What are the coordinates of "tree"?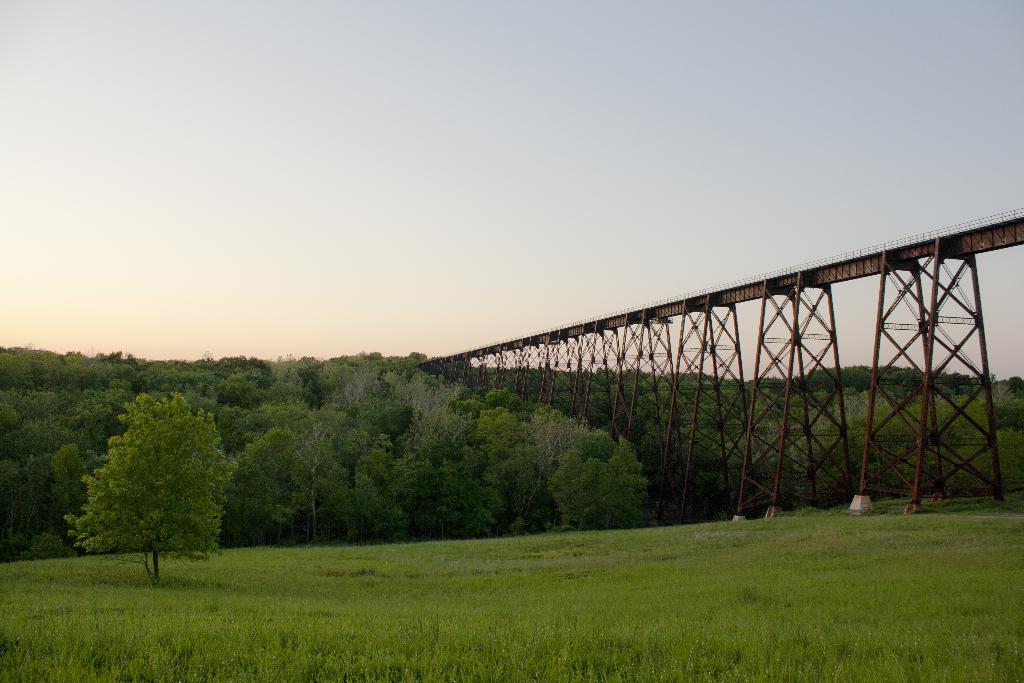
Rect(68, 381, 231, 580).
